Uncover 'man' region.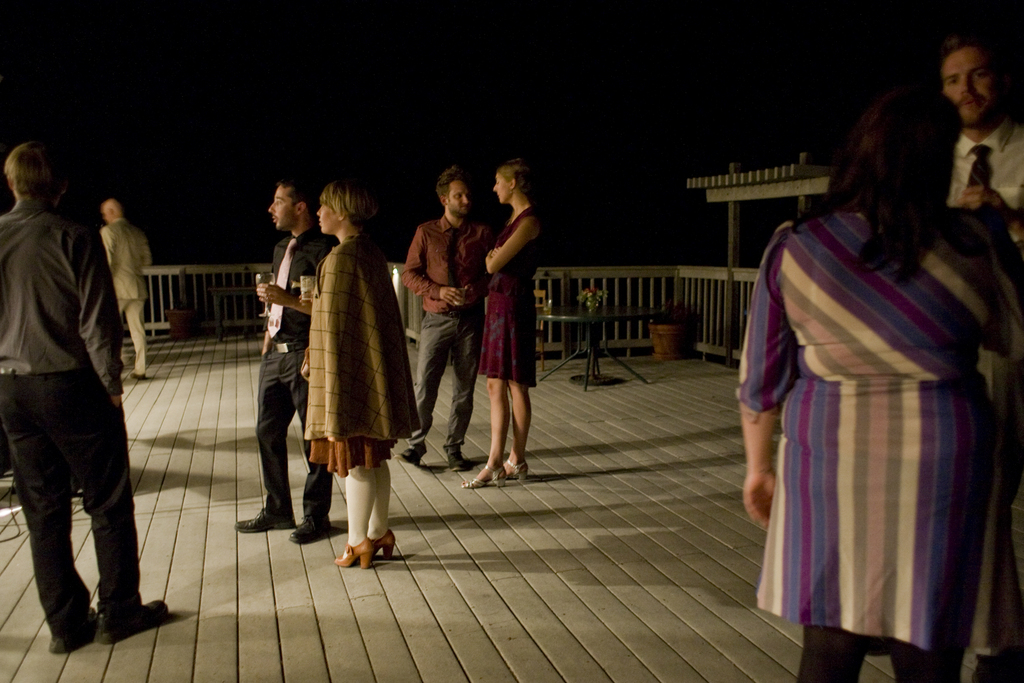
Uncovered: (x1=391, y1=164, x2=497, y2=481).
